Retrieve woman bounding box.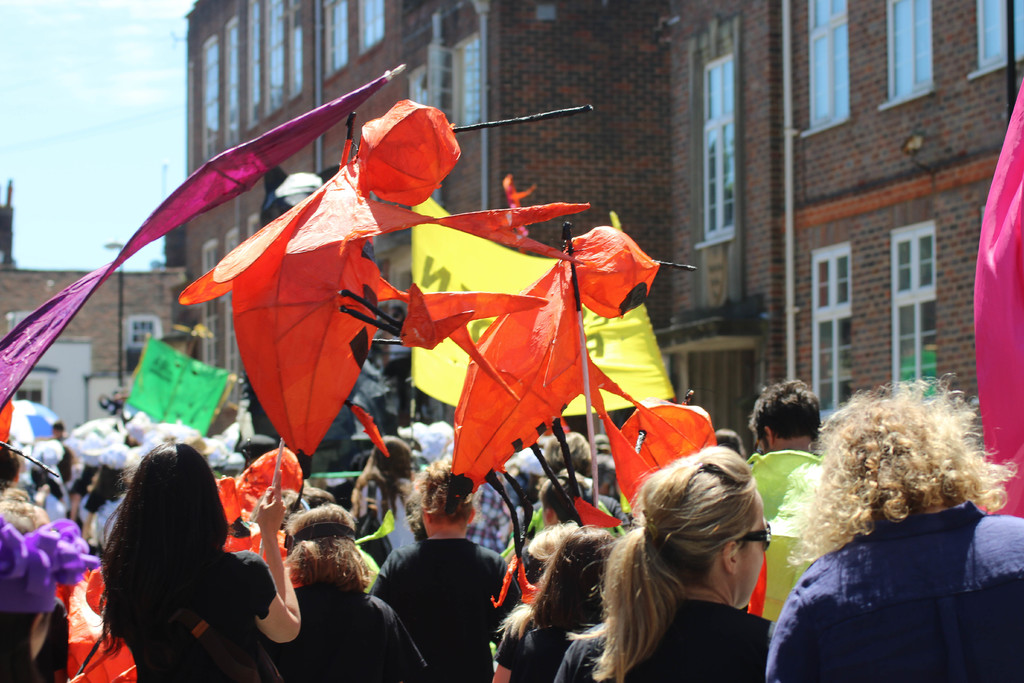
Bounding box: x1=764, y1=373, x2=1023, y2=682.
